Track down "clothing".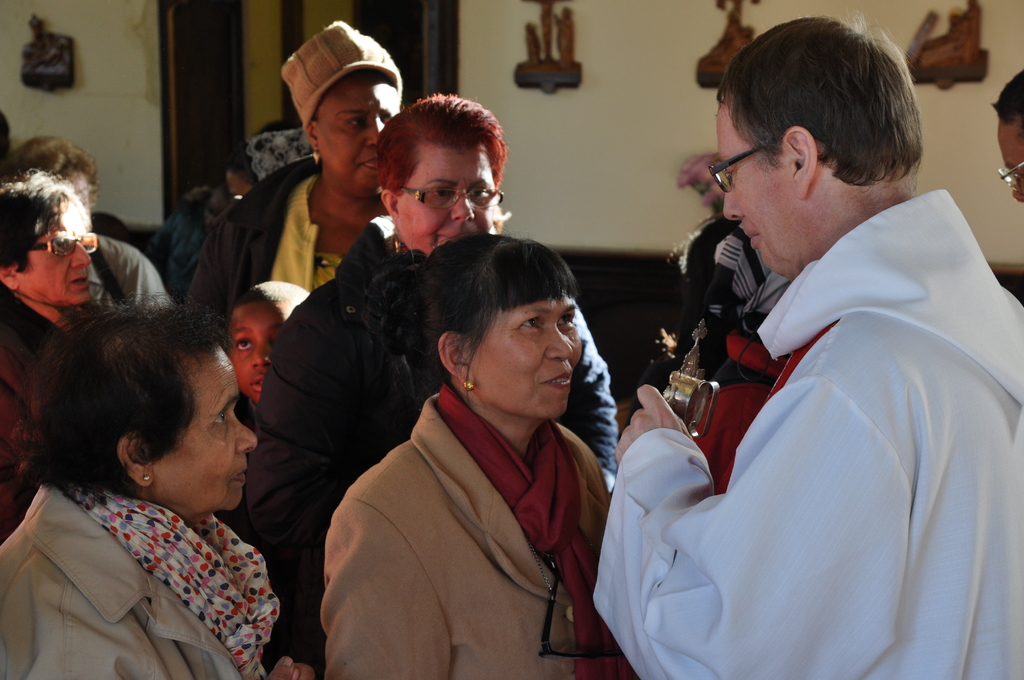
Tracked to {"left": 61, "top": 227, "right": 180, "bottom": 317}.
